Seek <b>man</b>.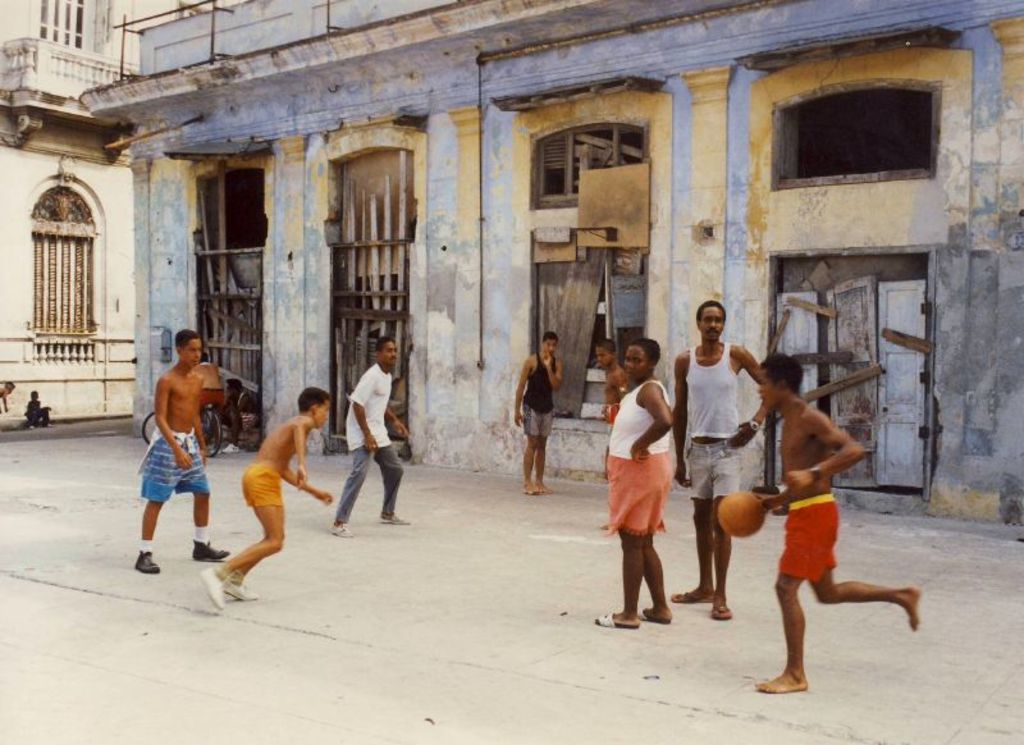
x1=668 y1=293 x2=778 y2=614.
